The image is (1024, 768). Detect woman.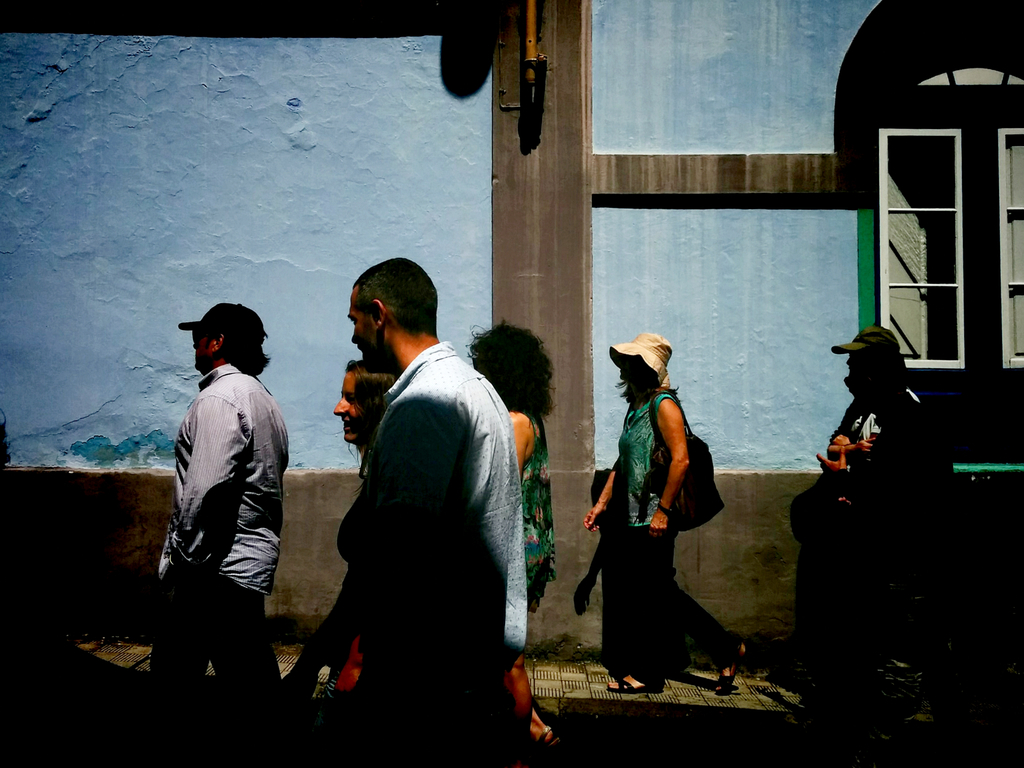
Detection: Rect(564, 323, 774, 721).
